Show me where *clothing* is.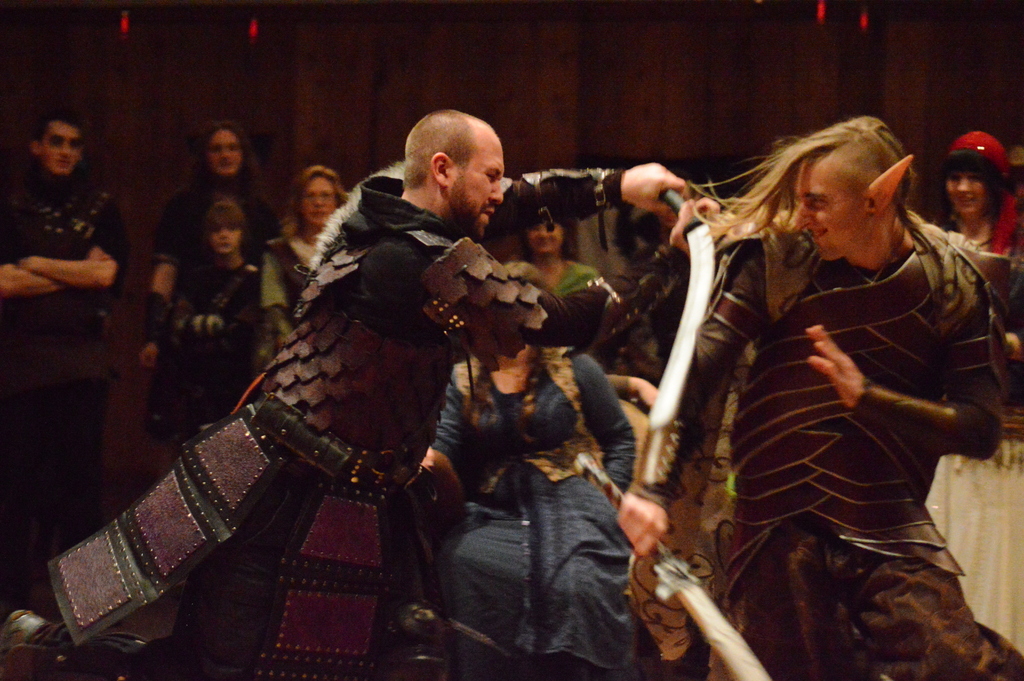
*clothing* is at bbox=(0, 152, 1023, 679).
